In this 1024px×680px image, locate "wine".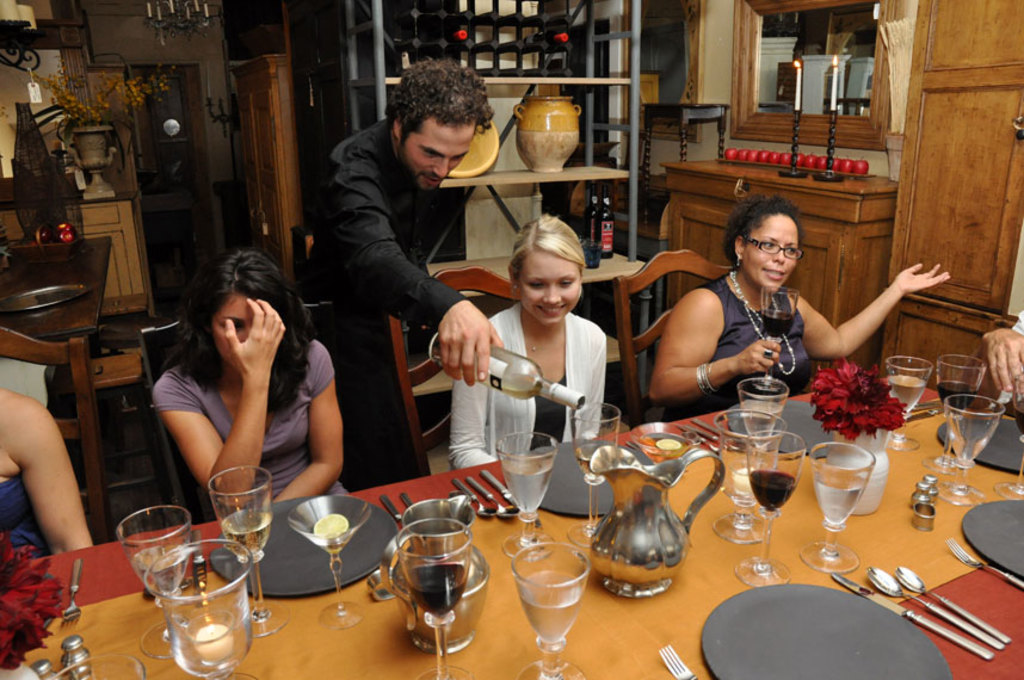
Bounding box: [504, 452, 551, 513].
